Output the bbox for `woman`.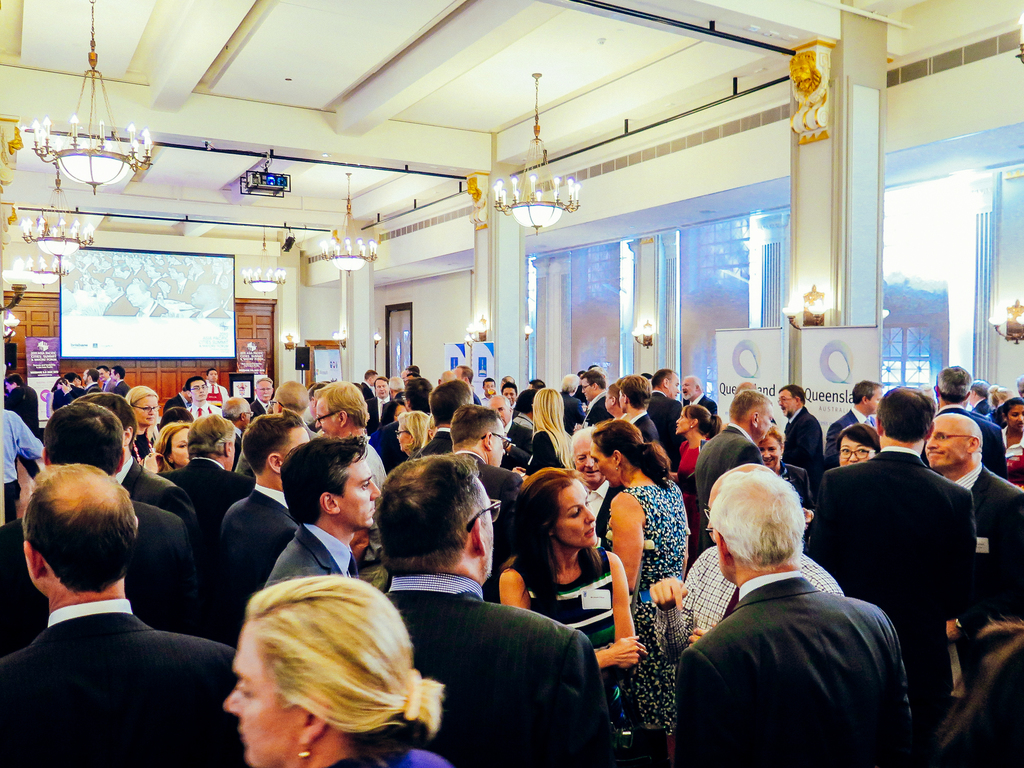
l=572, t=428, r=622, b=552.
